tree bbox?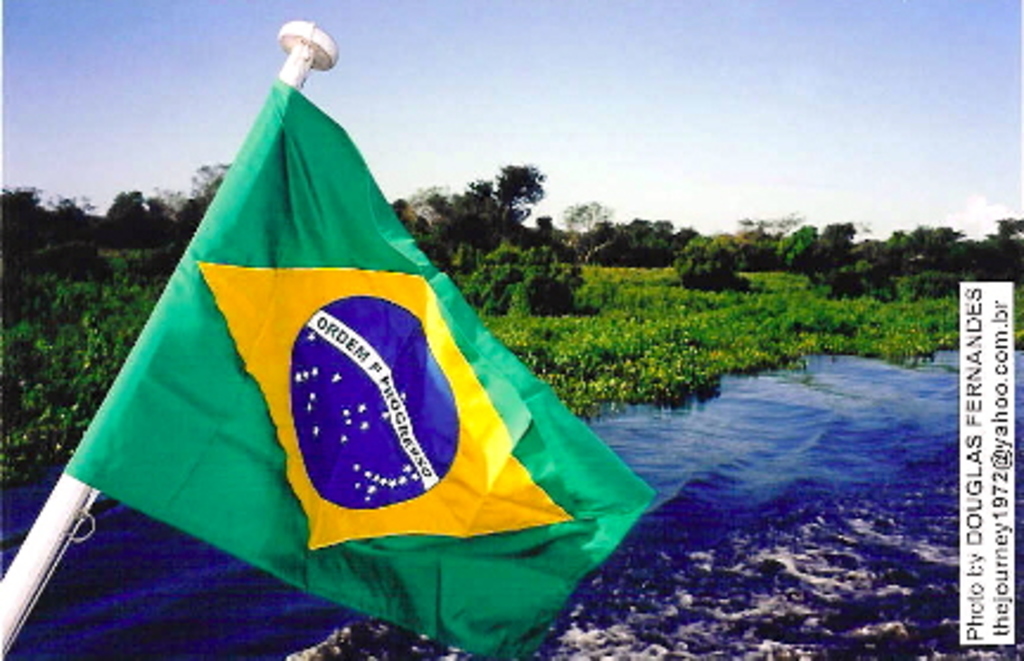
x1=984, y1=213, x2=1022, y2=258
